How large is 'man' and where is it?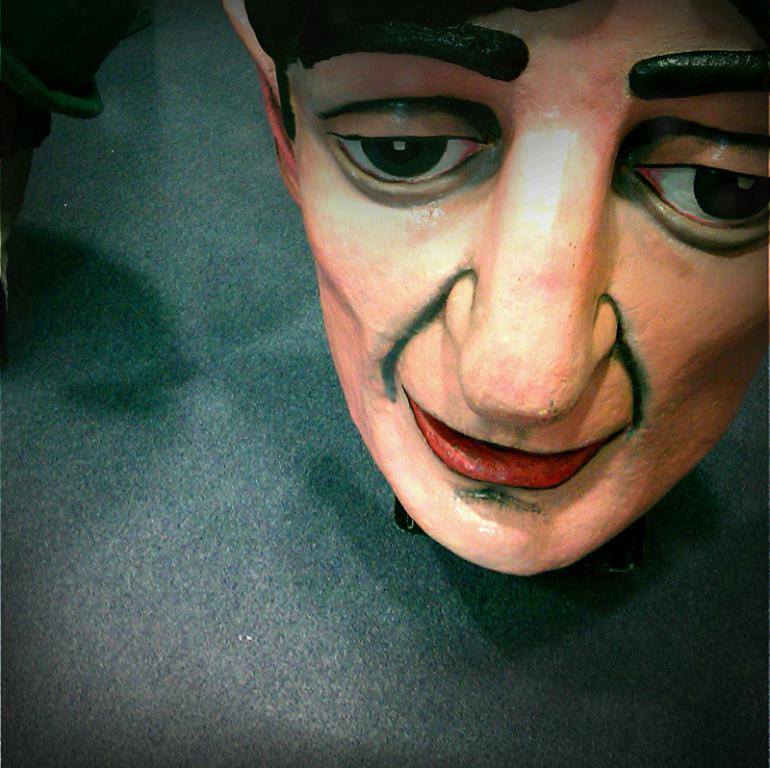
Bounding box: x1=226, y1=0, x2=769, y2=576.
